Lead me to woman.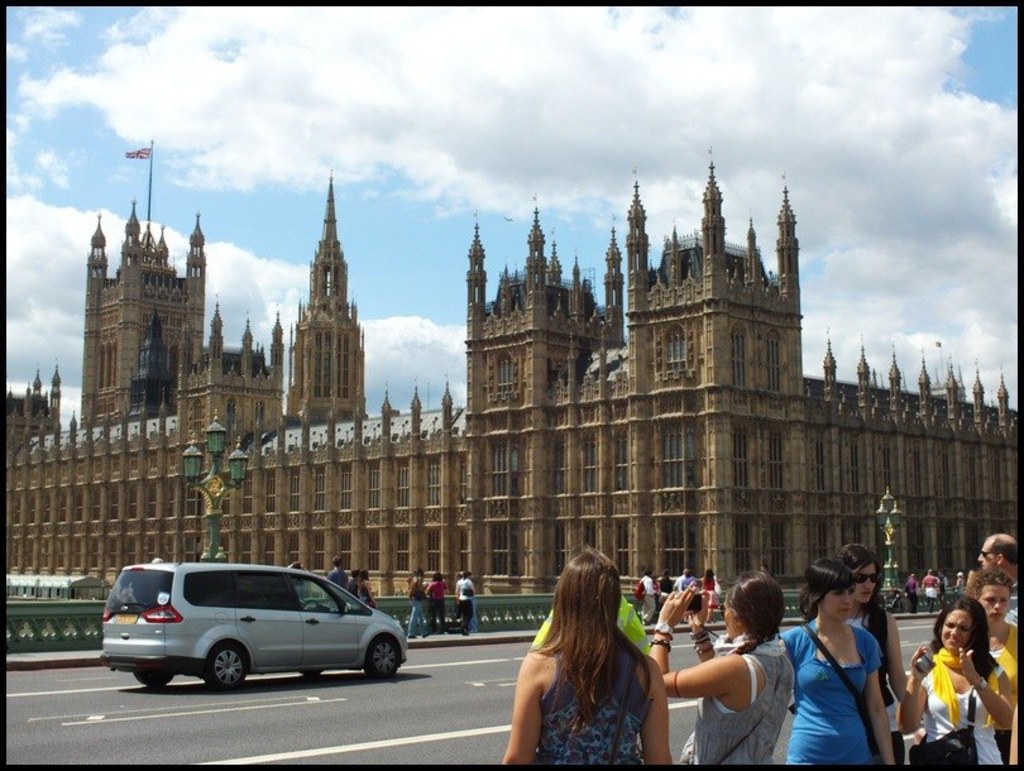
Lead to box=[489, 559, 657, 763].
